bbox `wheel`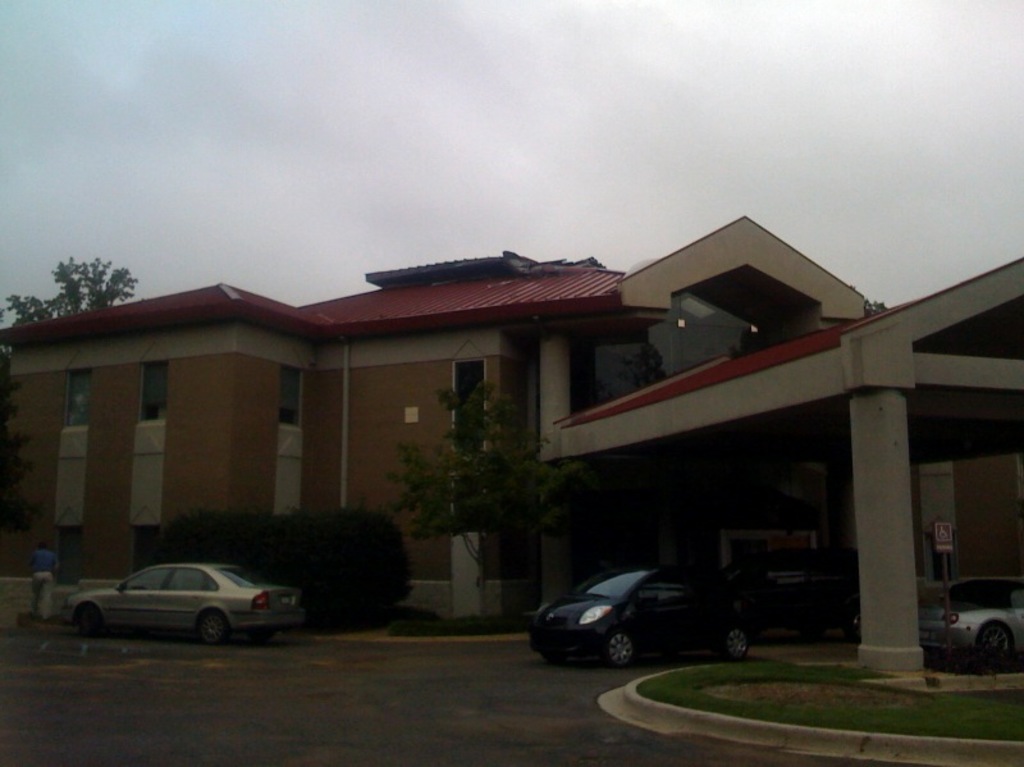
select_region(724, 626, 754, 661)
